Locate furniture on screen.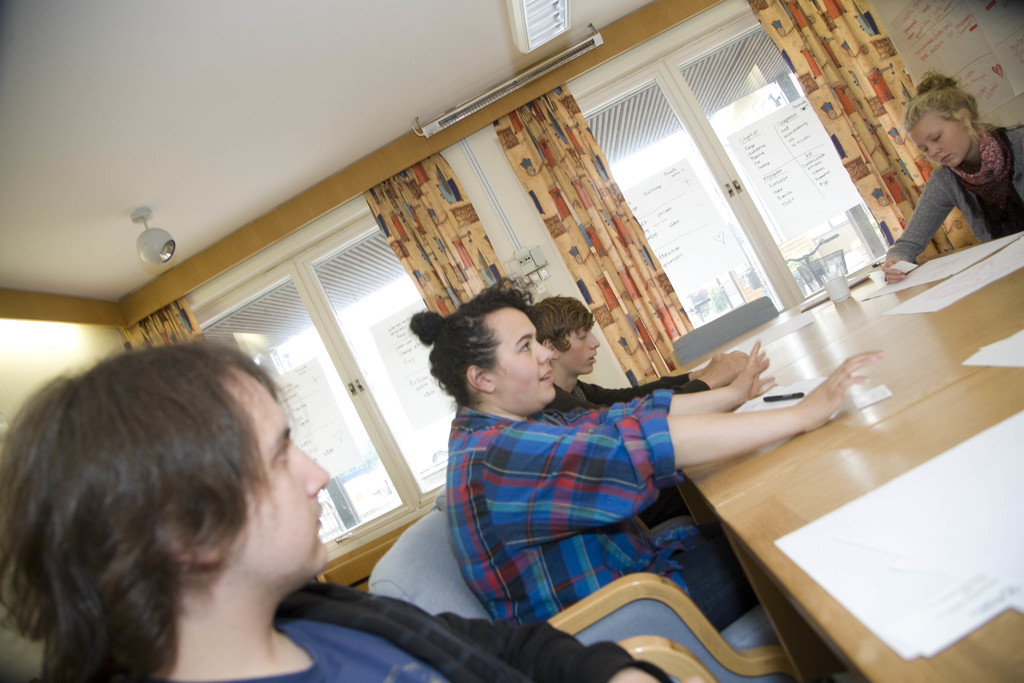
On screen at box=[676, 230, 1023, 682].
